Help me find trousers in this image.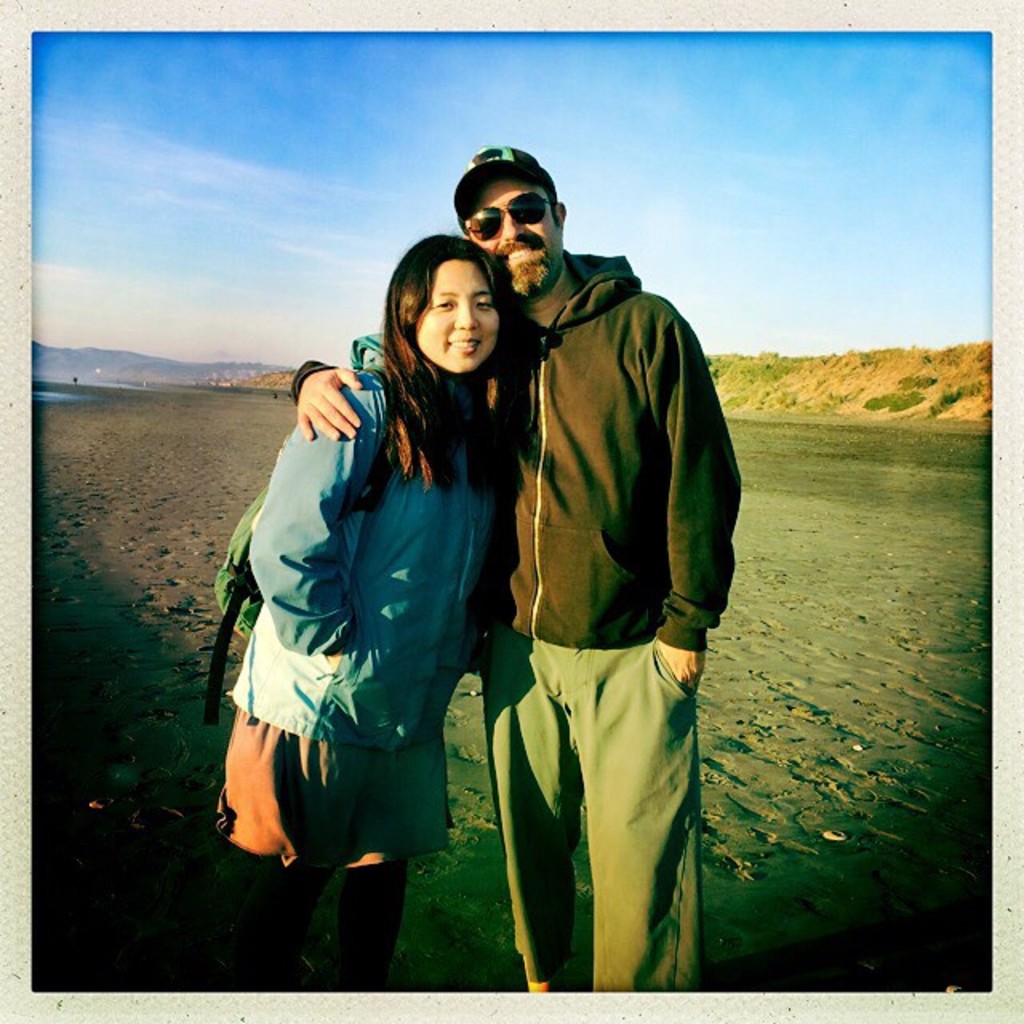
Found it: {"left": 491, "top": 619, "right": 698, "bottom": 963}.
